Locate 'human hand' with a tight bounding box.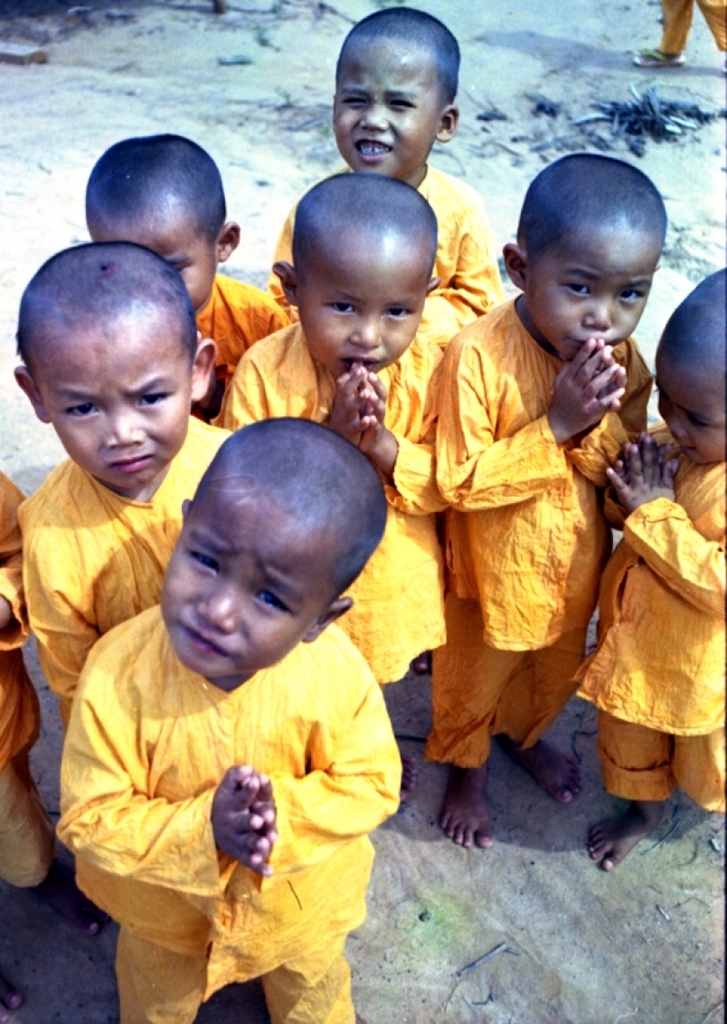
(601, 432, 677, 519).
